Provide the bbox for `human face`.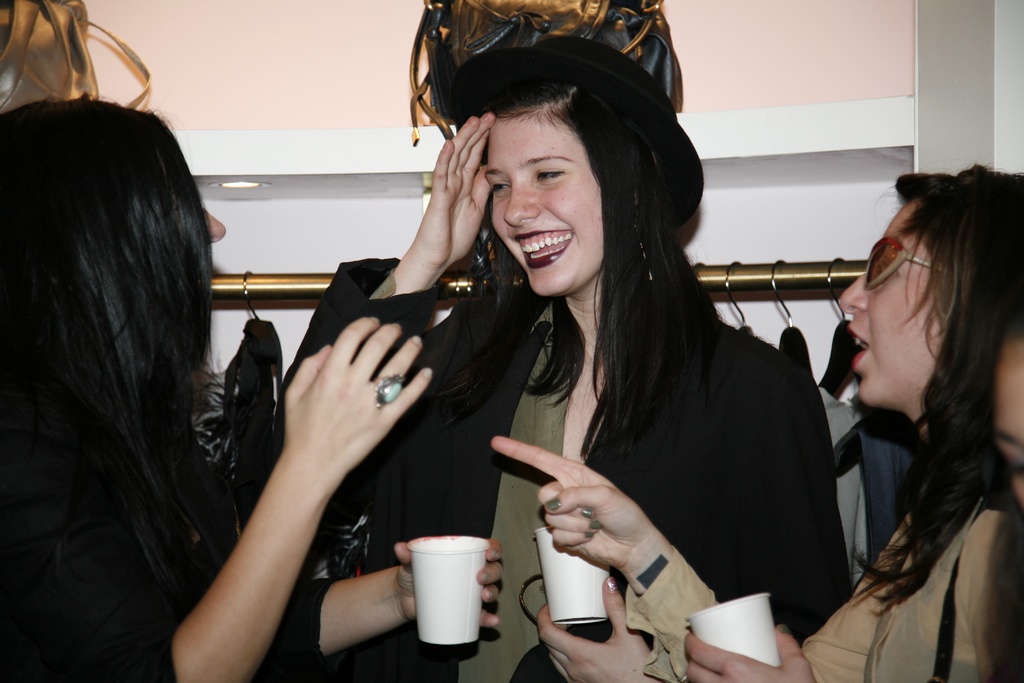
(485,114,601,298).
